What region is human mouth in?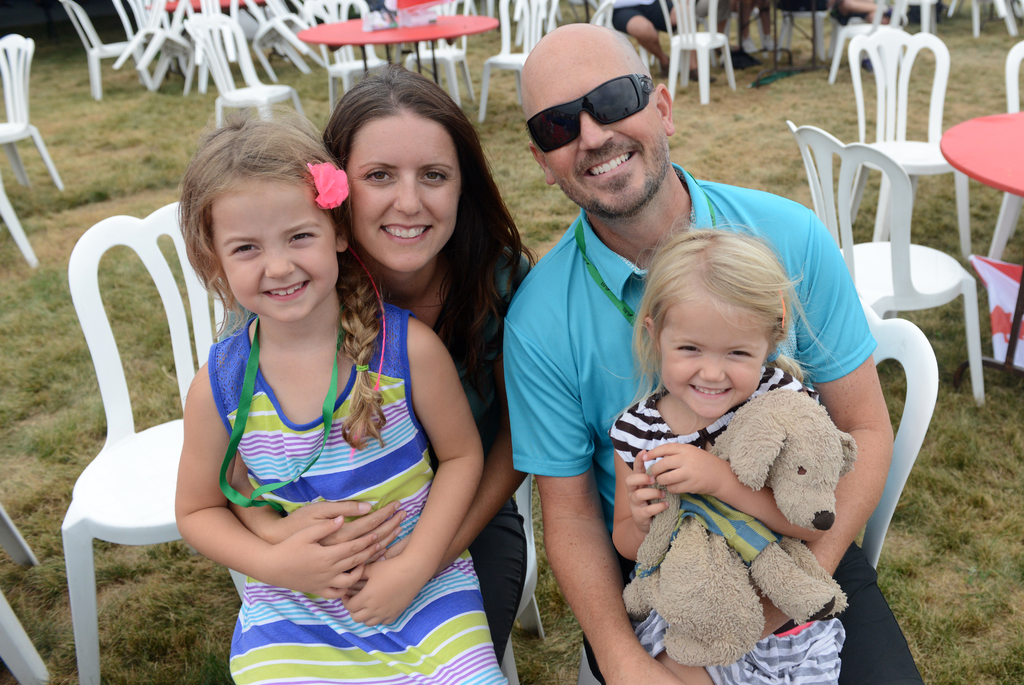
687/379/739/405.
